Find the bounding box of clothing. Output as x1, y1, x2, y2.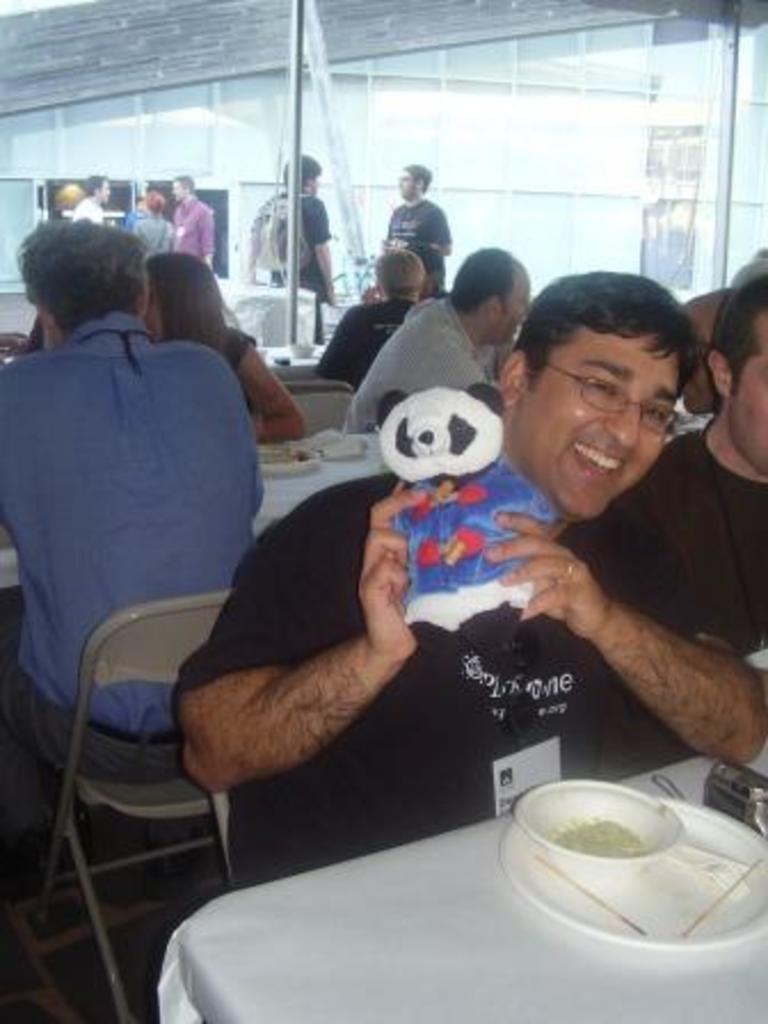
352, 293, 485, 432.
